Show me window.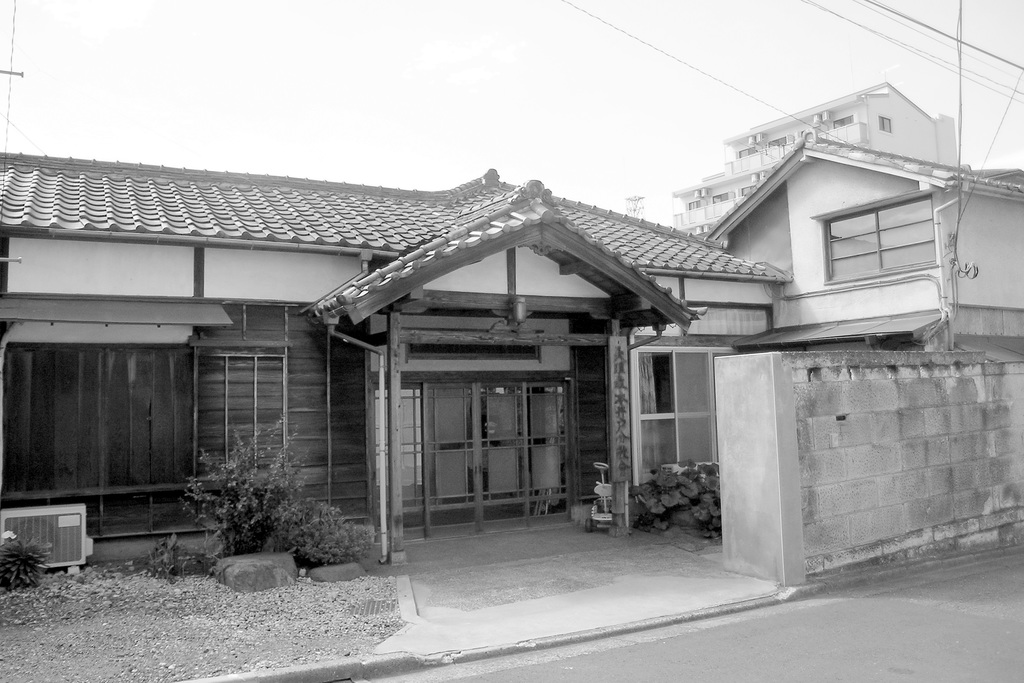
window is here: crop(836, 185, 926, 282).
